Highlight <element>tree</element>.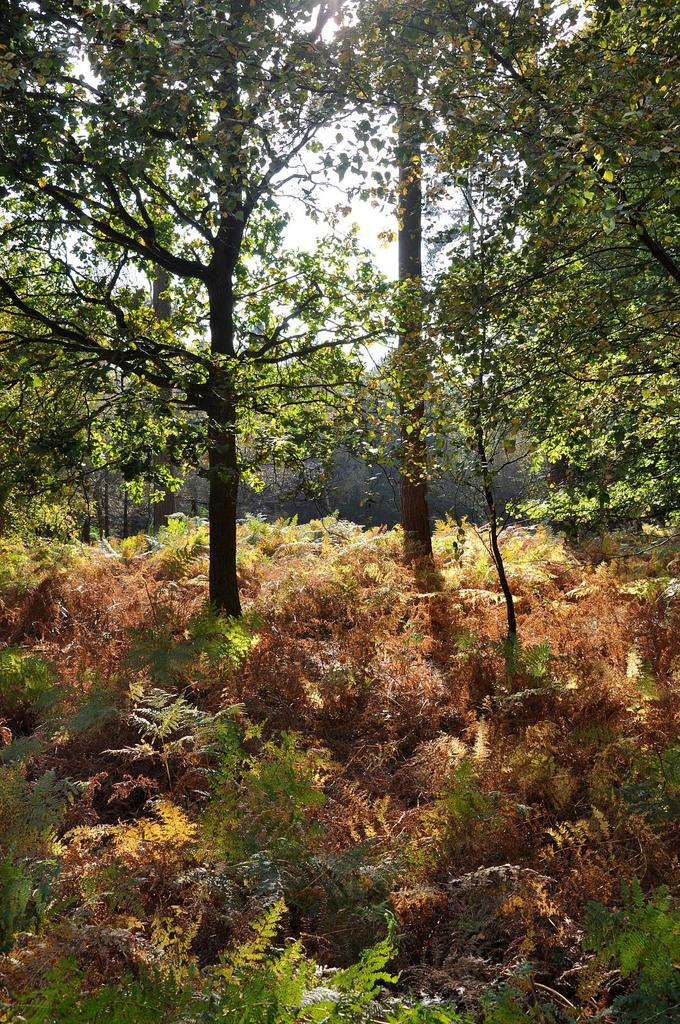
Highlighted region: 244:362:370:542.
